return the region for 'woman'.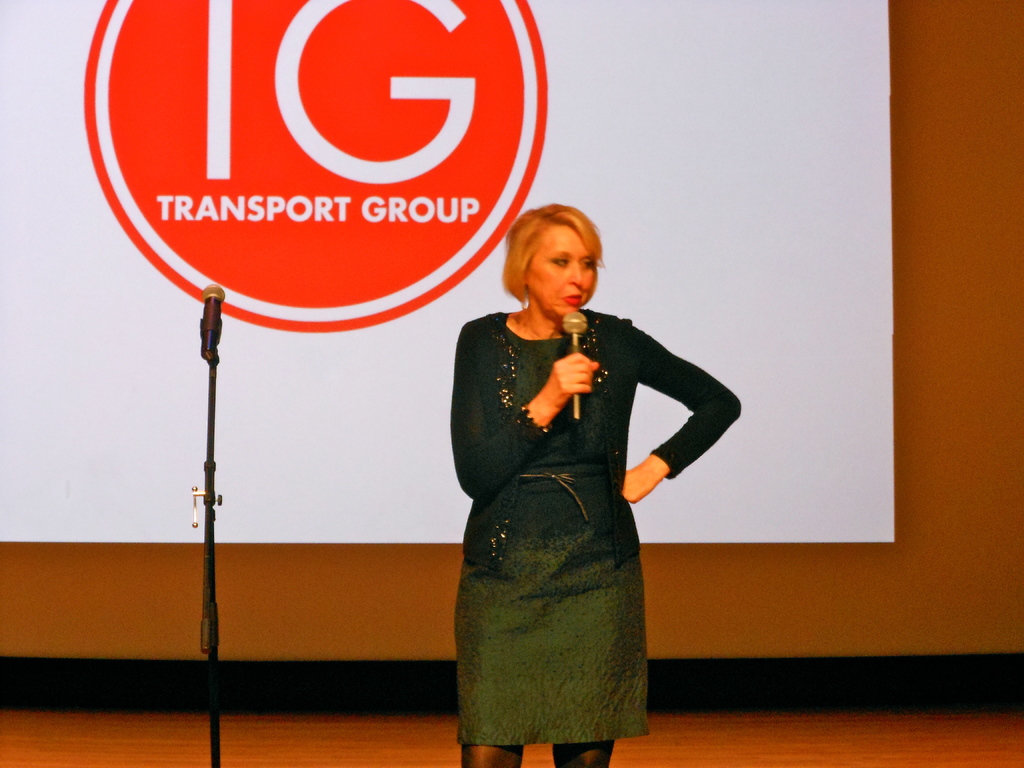
[x1=433, y1=186, x2=704, y2=764].
